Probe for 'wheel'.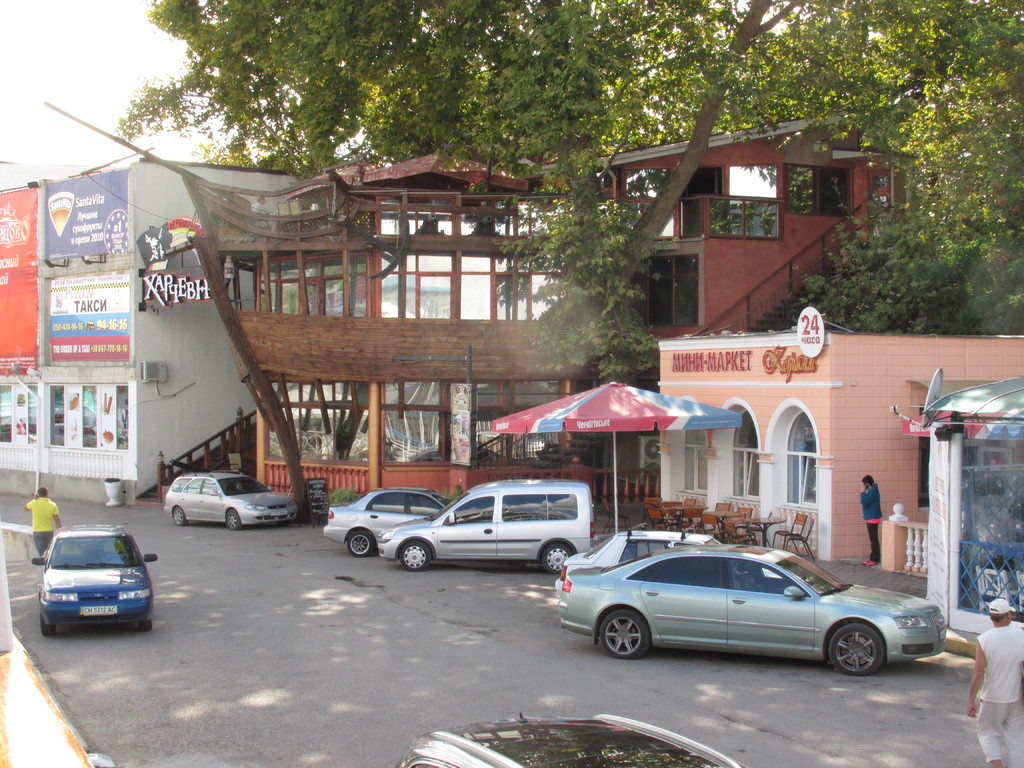
Probe result: {"x1": 595, "y1": 605, "x2": 652, "y2": 662}.
